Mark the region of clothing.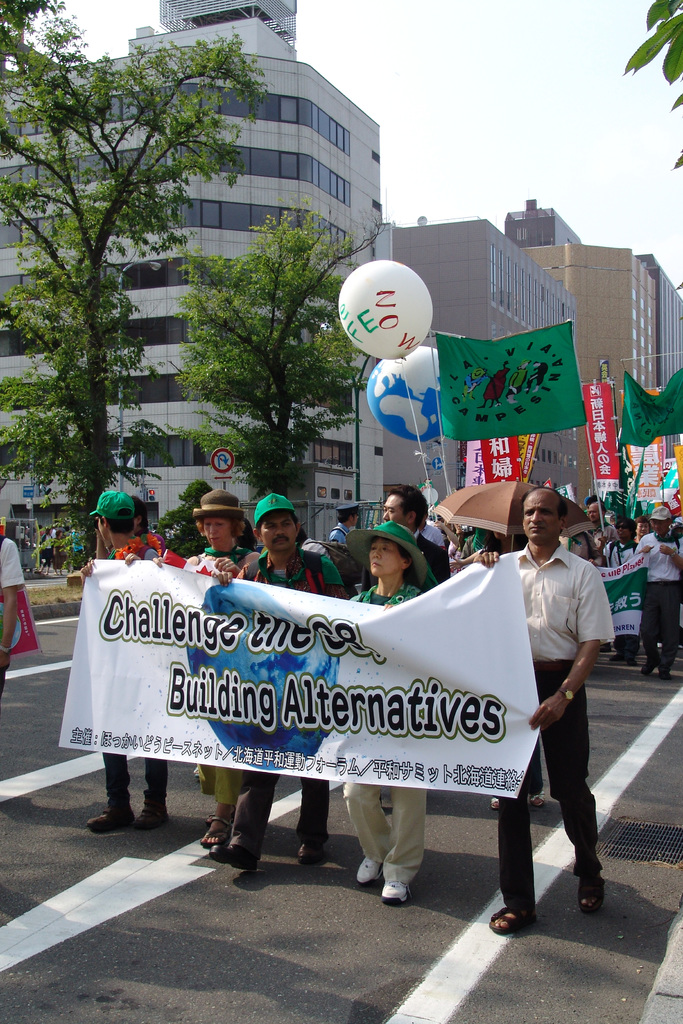
Region: rect(0, 524, 29, 680).
